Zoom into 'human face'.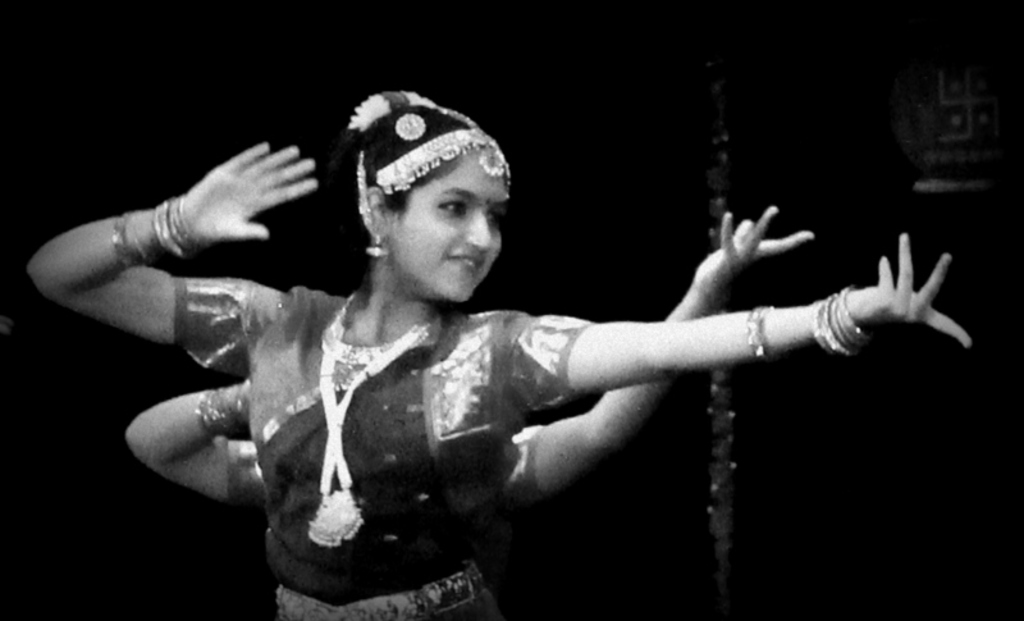
Zoom target: {"x1": 394, "y1": 143, "x2": 511, "y2": 302}.
